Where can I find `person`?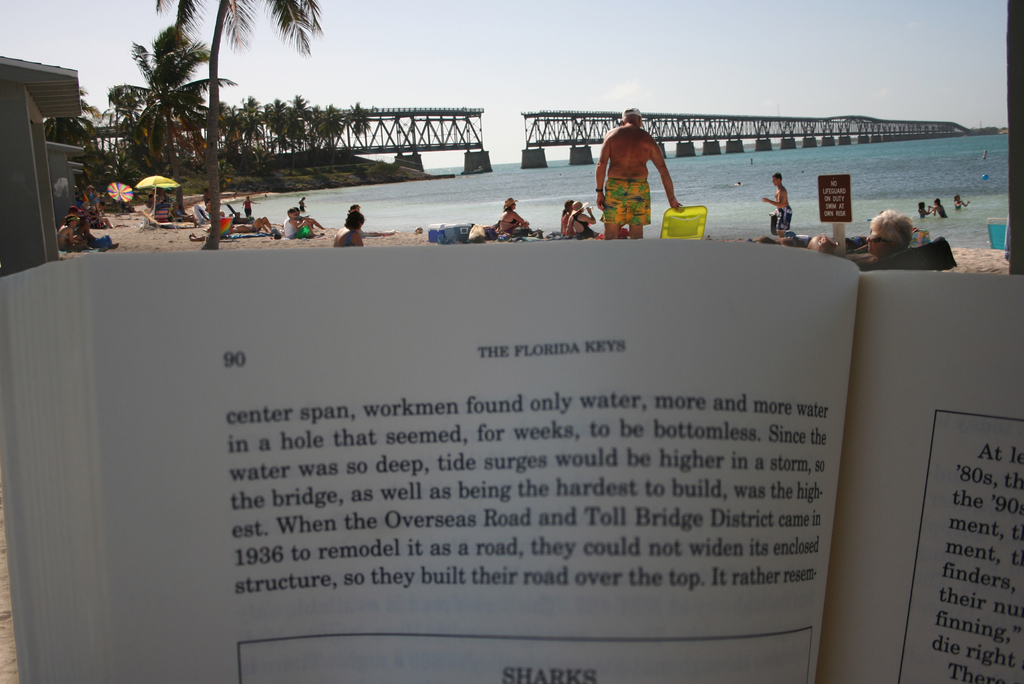
You can find it at Rect(327, 211, 369, 247).
